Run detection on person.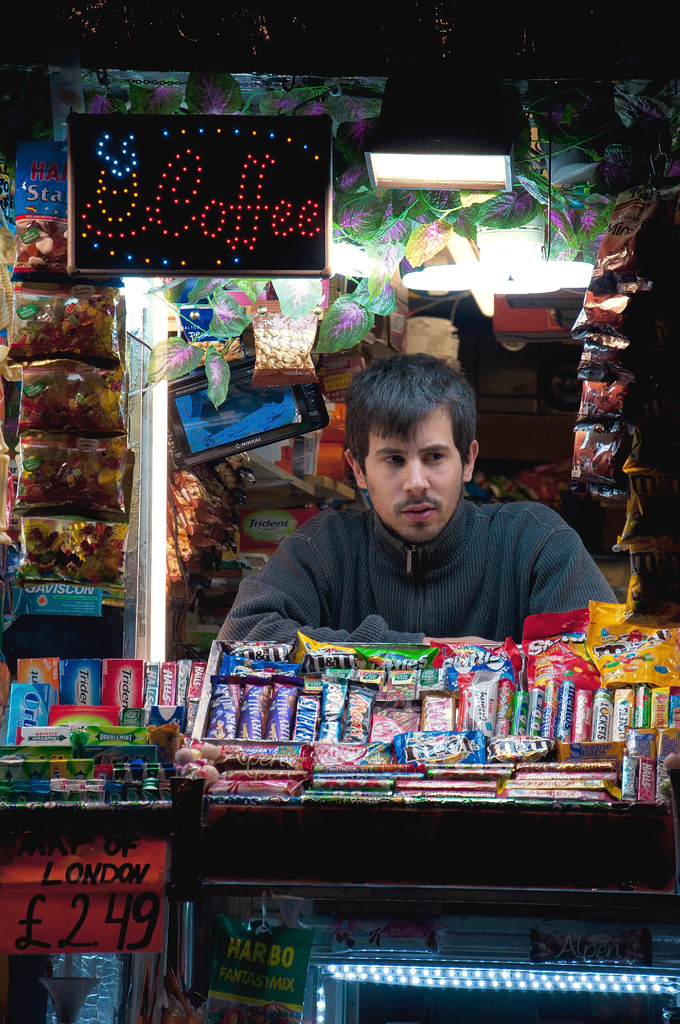
Result: 222 351 624 649.
